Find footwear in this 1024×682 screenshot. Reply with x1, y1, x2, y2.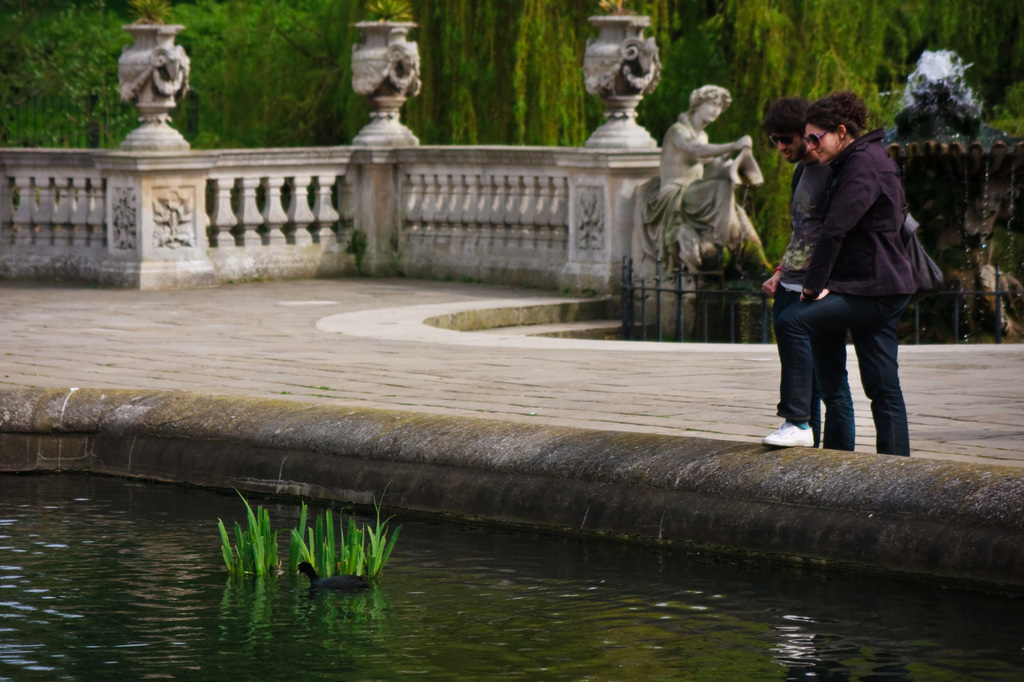
762, 418, 815, 446.
